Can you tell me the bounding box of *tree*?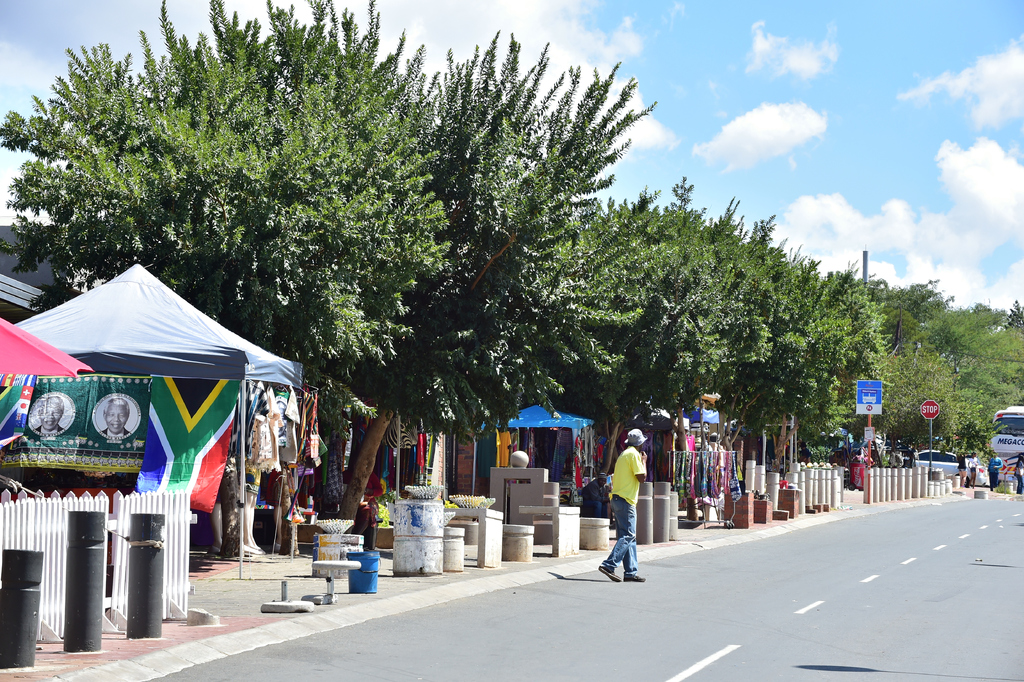
locate(936, 301, 1023, 369).
